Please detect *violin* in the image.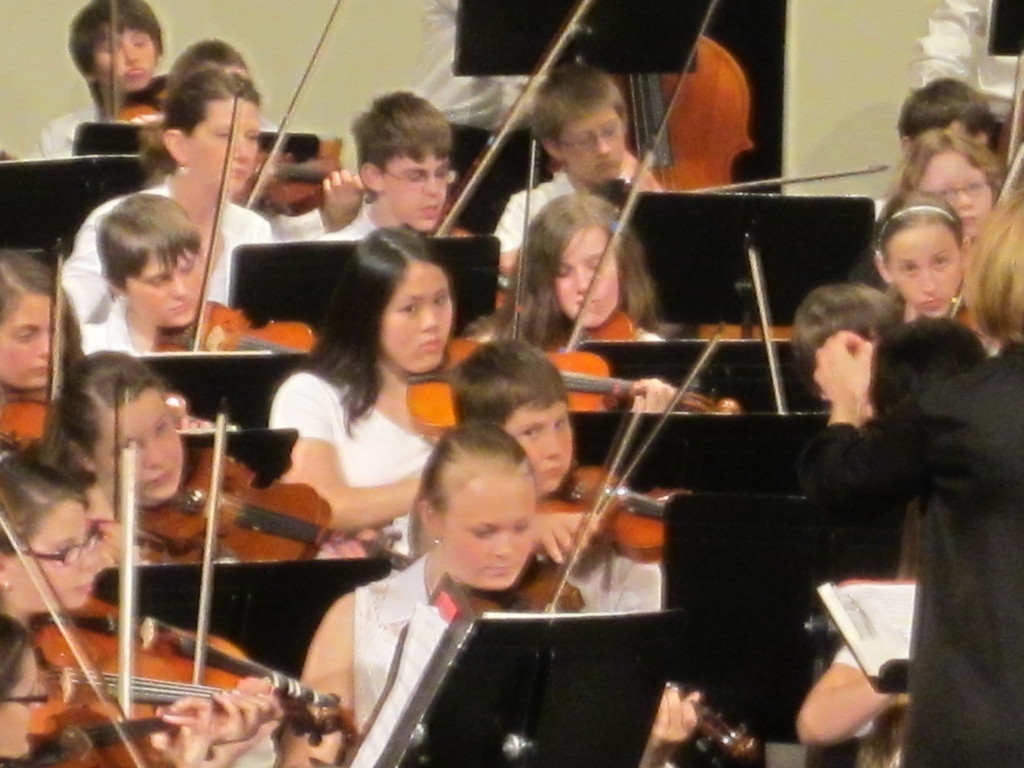
229, 0, 377, 213.
